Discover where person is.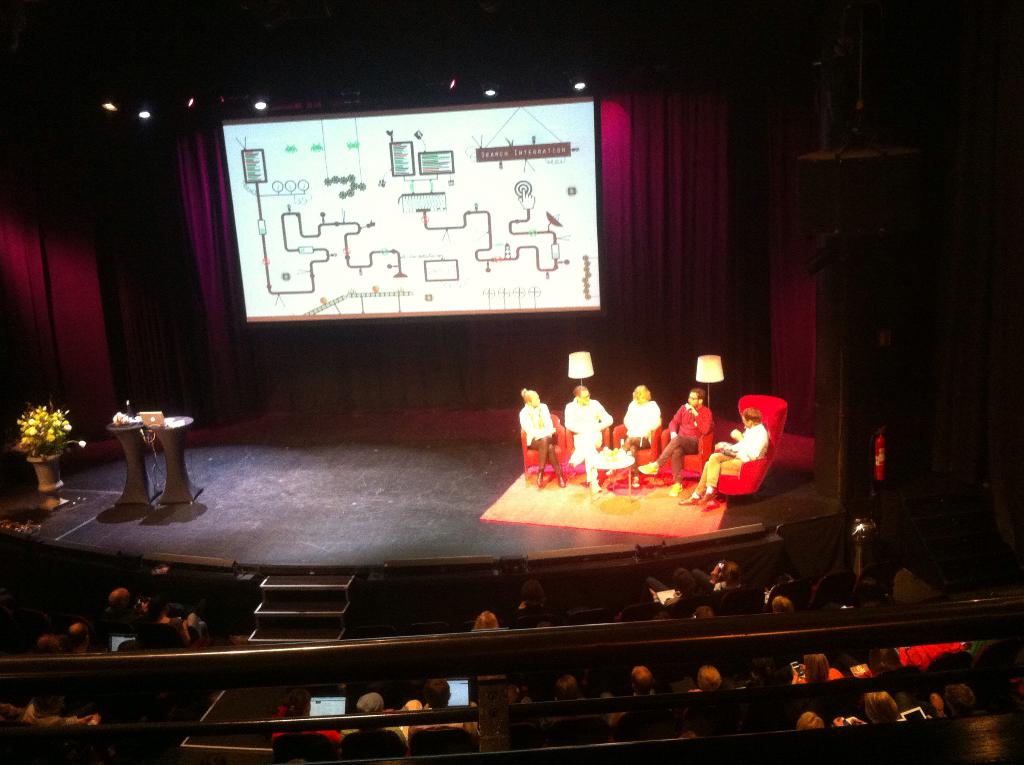
Discovered at x1=557, y1=387, x2=620, y2=498.
